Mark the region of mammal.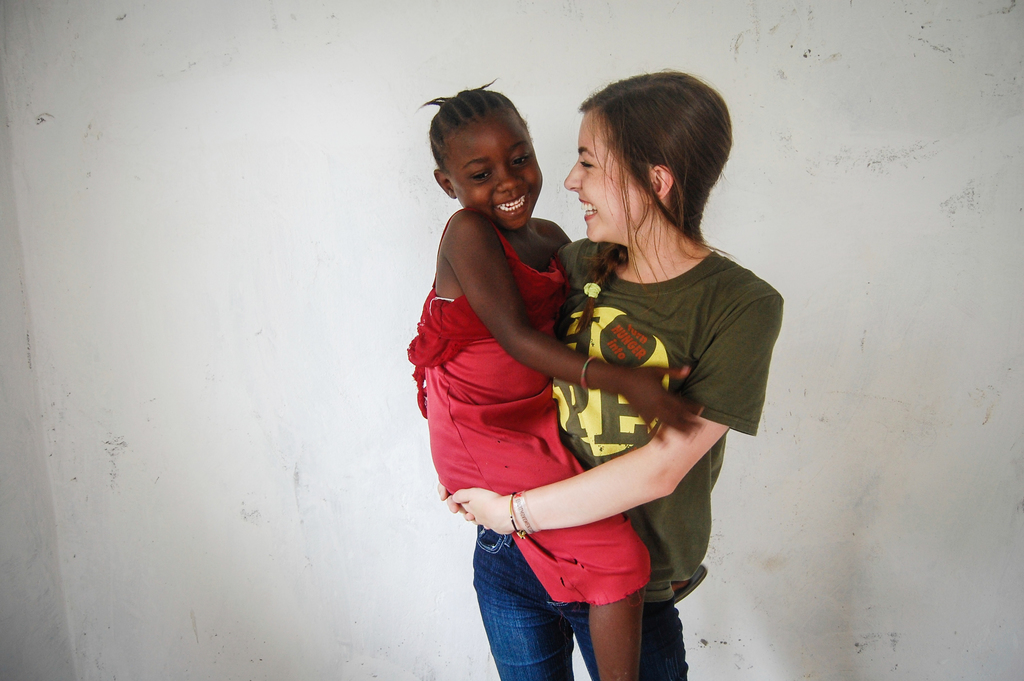
Region: [x1=404, y1=76, x2=706, y2=680].
